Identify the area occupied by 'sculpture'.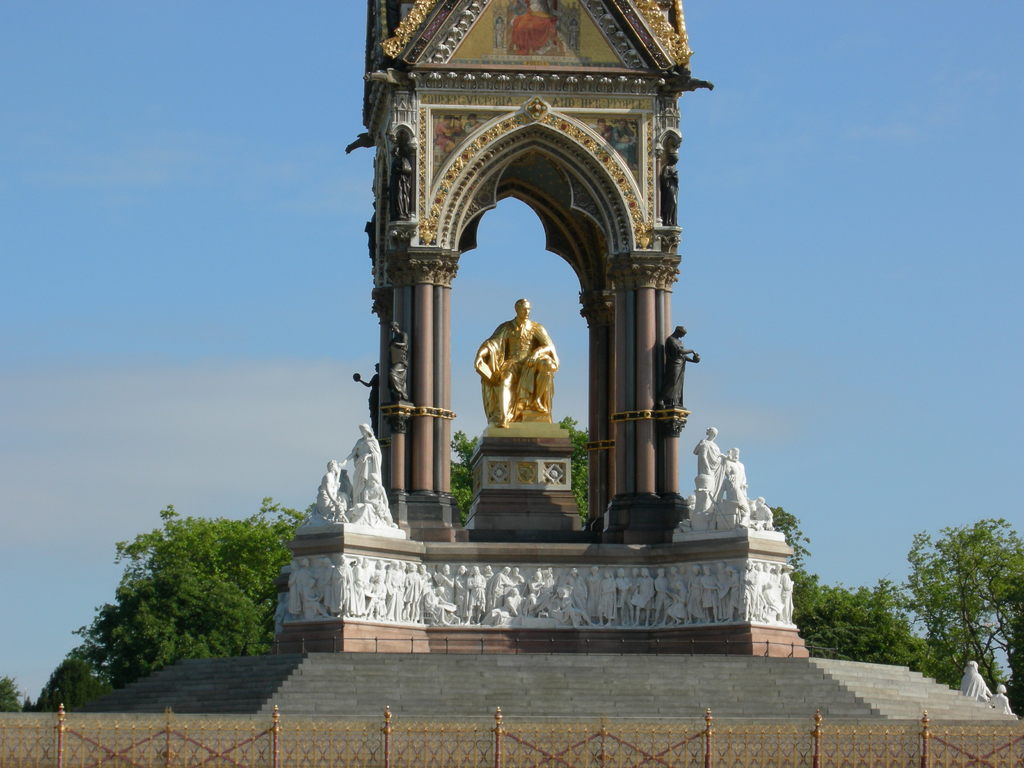
Area: crop(464, 564, 485, 623).
